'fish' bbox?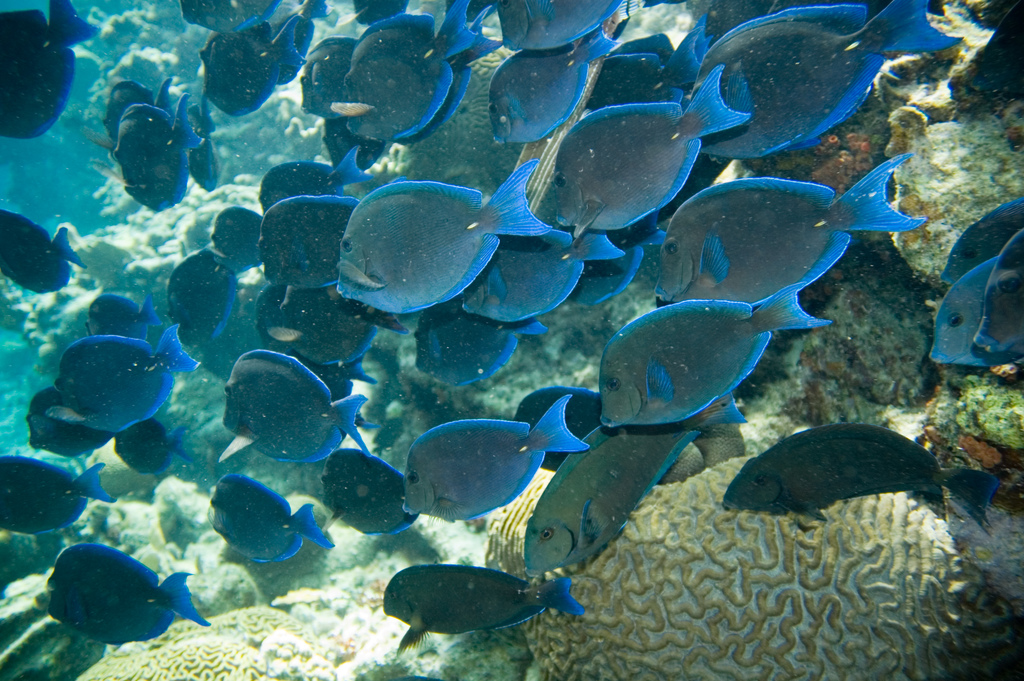
l=323, t=448, r=419, b=539
